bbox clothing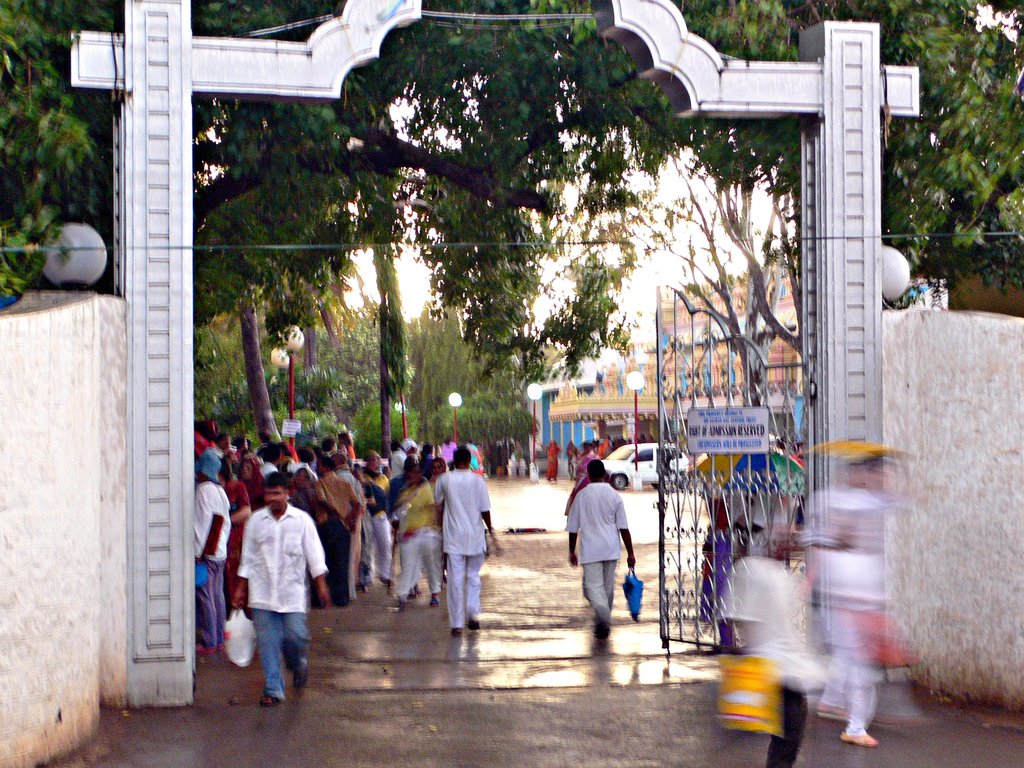
{"x1": 391, "y1": 480, "x2": 442, "y2": 602}
